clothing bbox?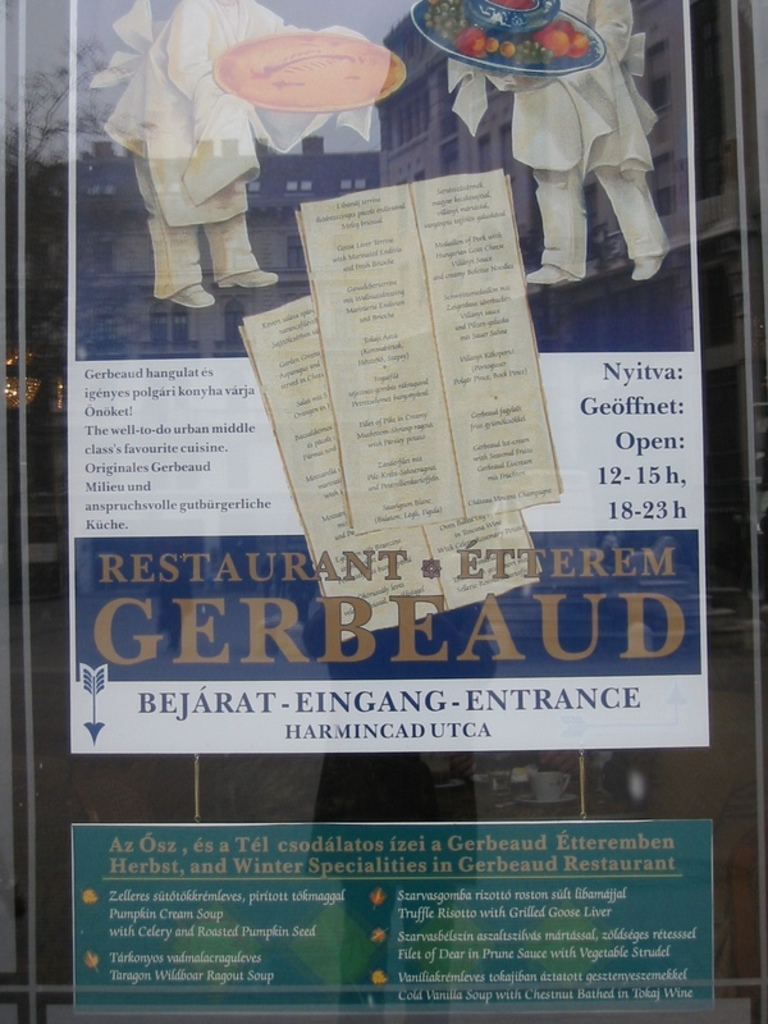
{"left": 410, "top": 9, "right": 695, "bottom": 273}
